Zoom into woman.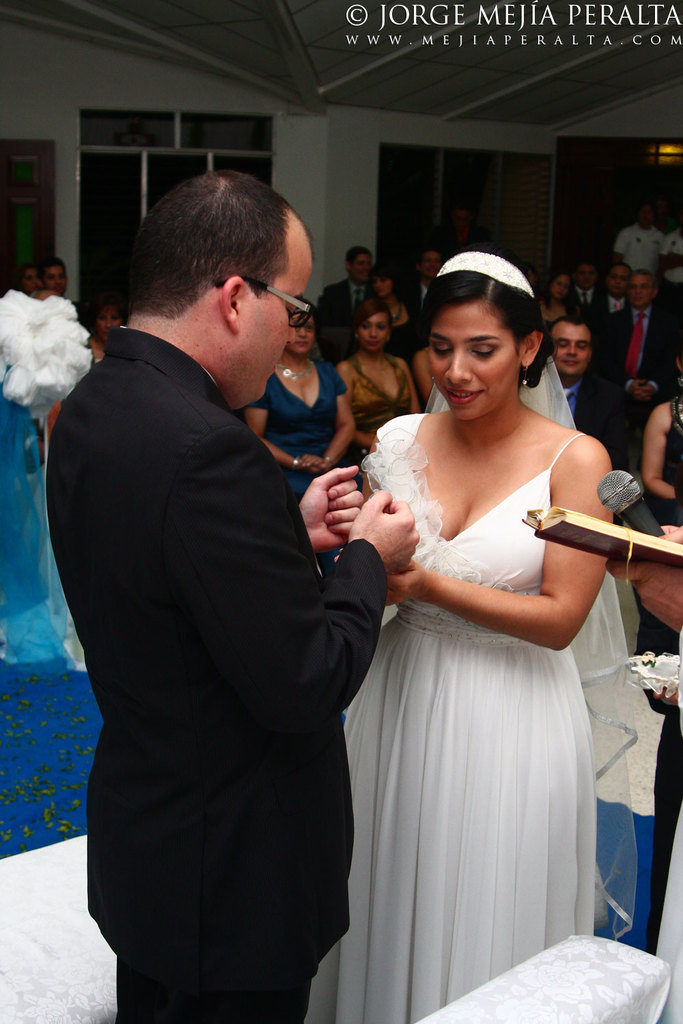
Zoom target: 327, 289, 415, 491.
